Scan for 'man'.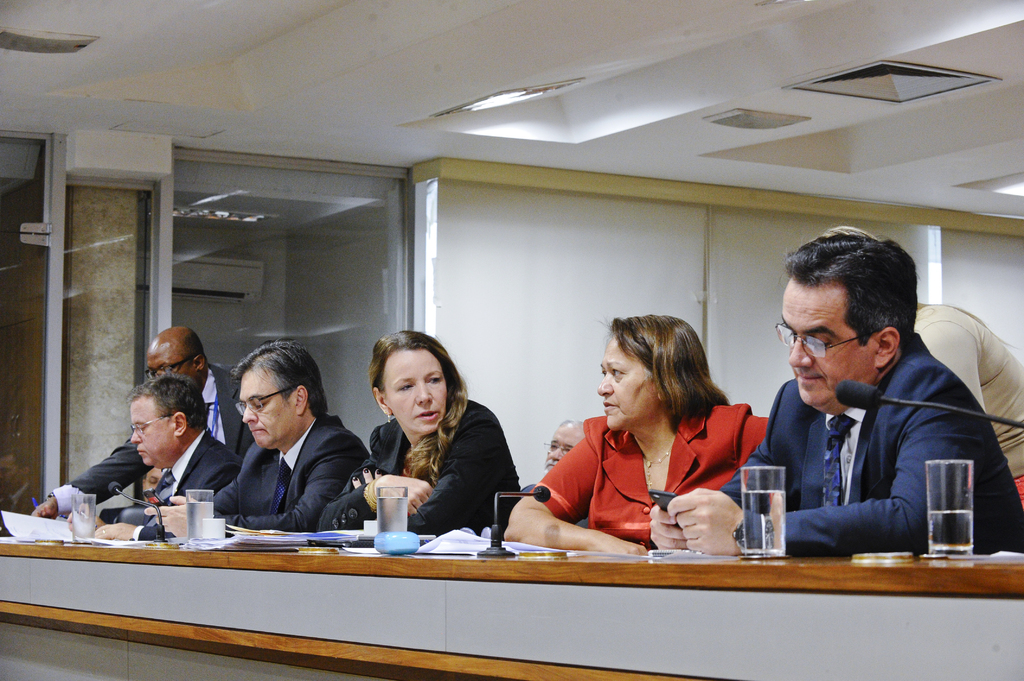
Scan result: (x1=67, y1=371, x2=241, y2=538).
